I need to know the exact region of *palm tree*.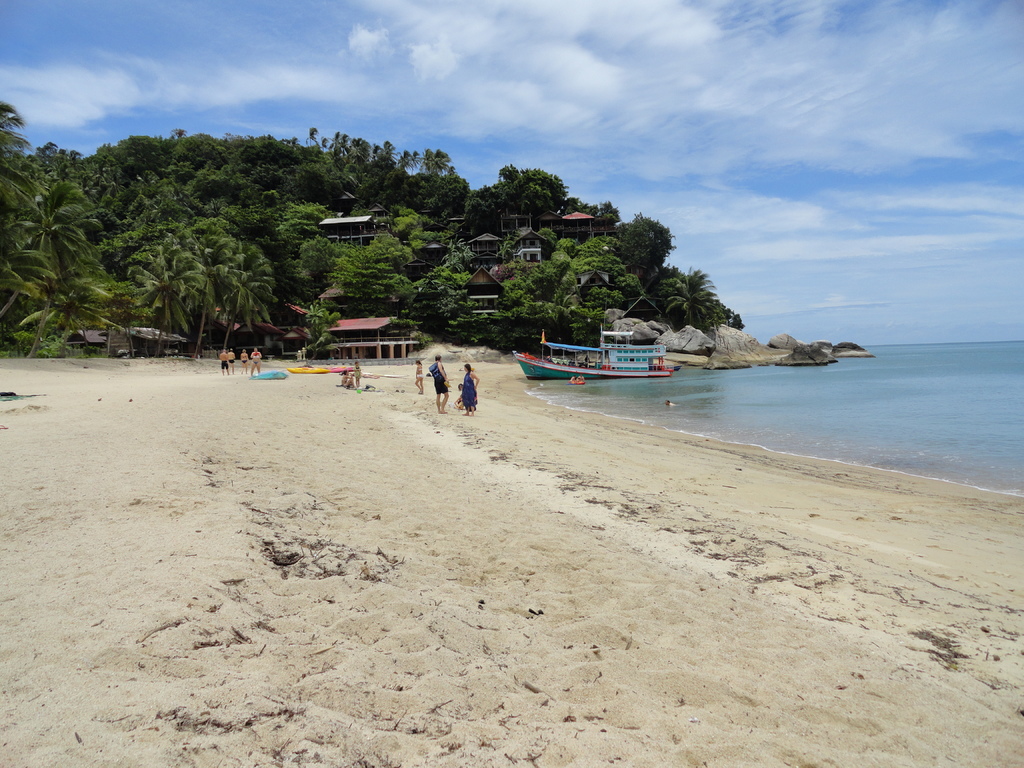
Region: <bbox>0, 241, 50, 332</bbox>.
